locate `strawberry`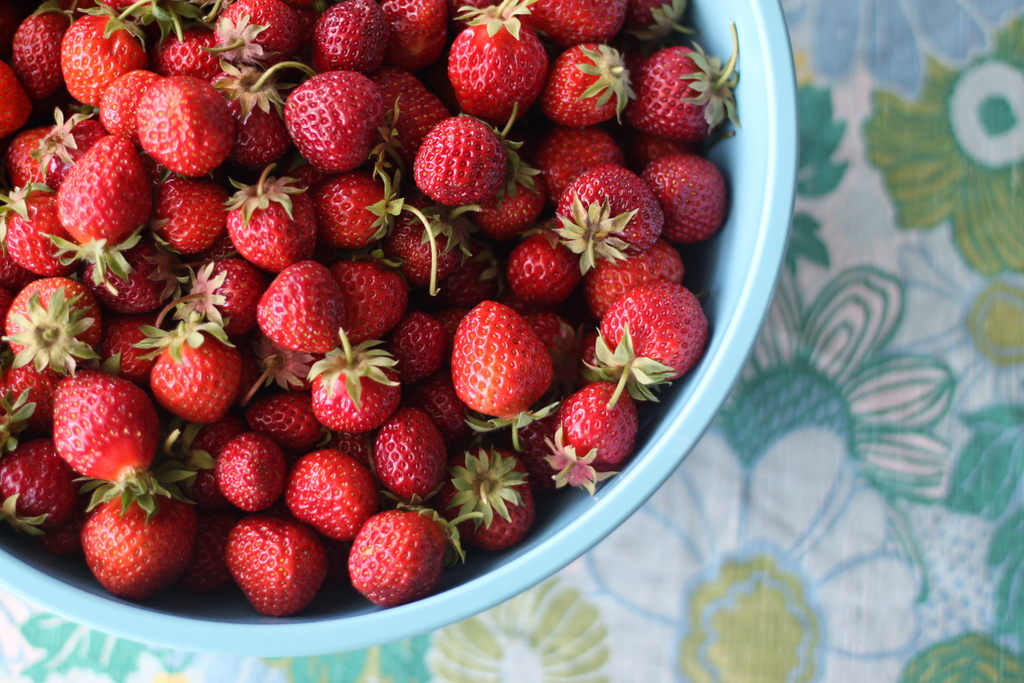
rect(627, 141, 718, 229)
